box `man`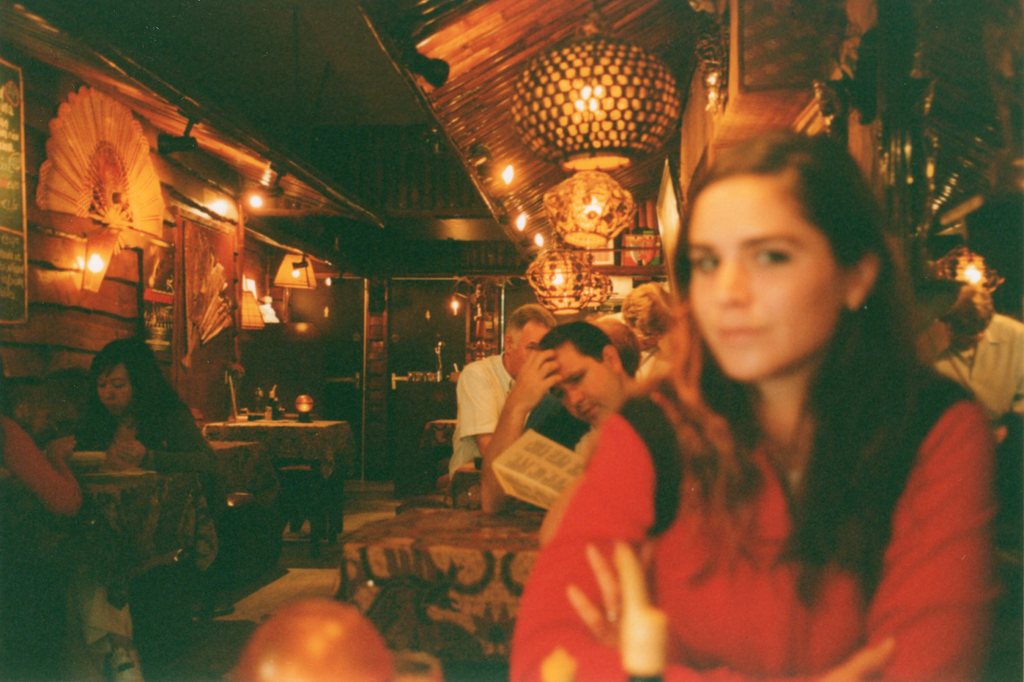
rect(901, 272, 1023, 445)
